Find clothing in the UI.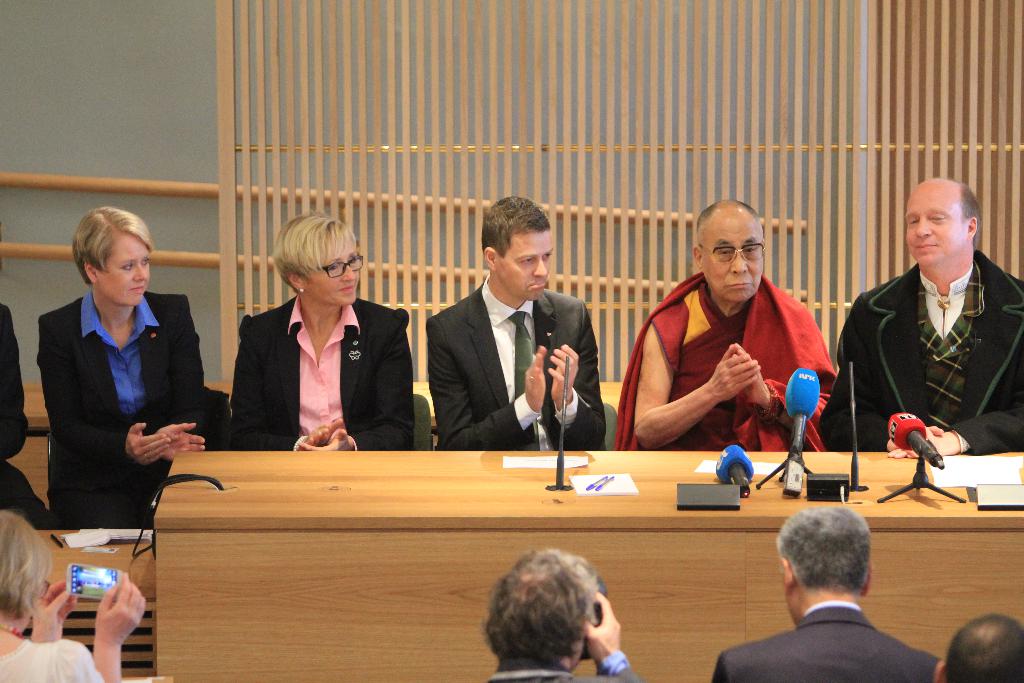
UI element at bbox=[830, 248, 1023, 454].
